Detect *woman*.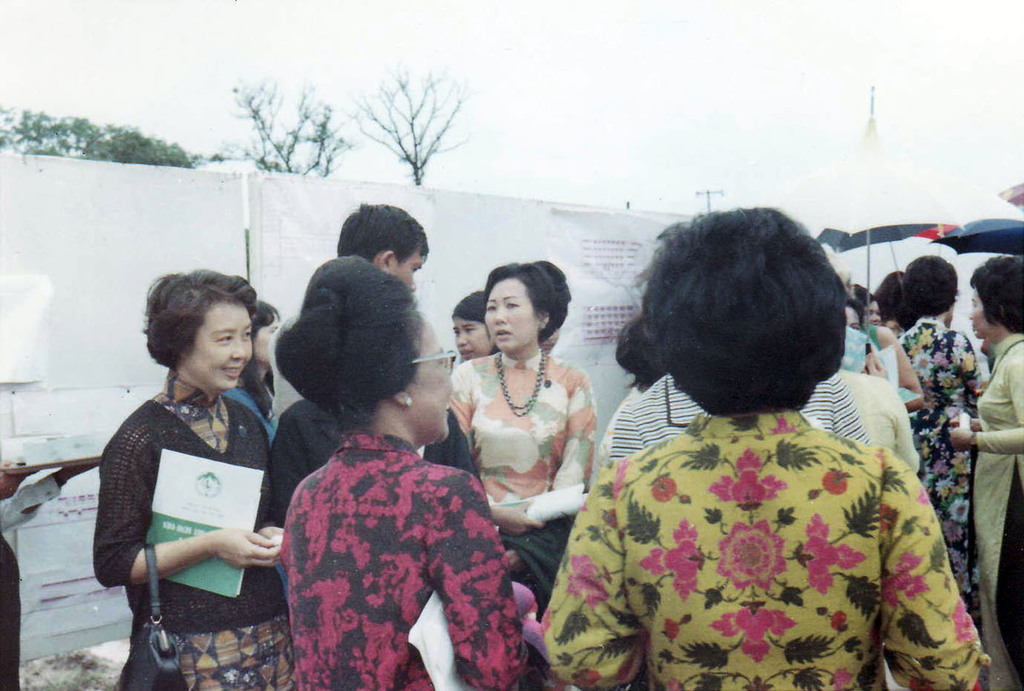
Detected at select_region(222, 299, 284, 445).
